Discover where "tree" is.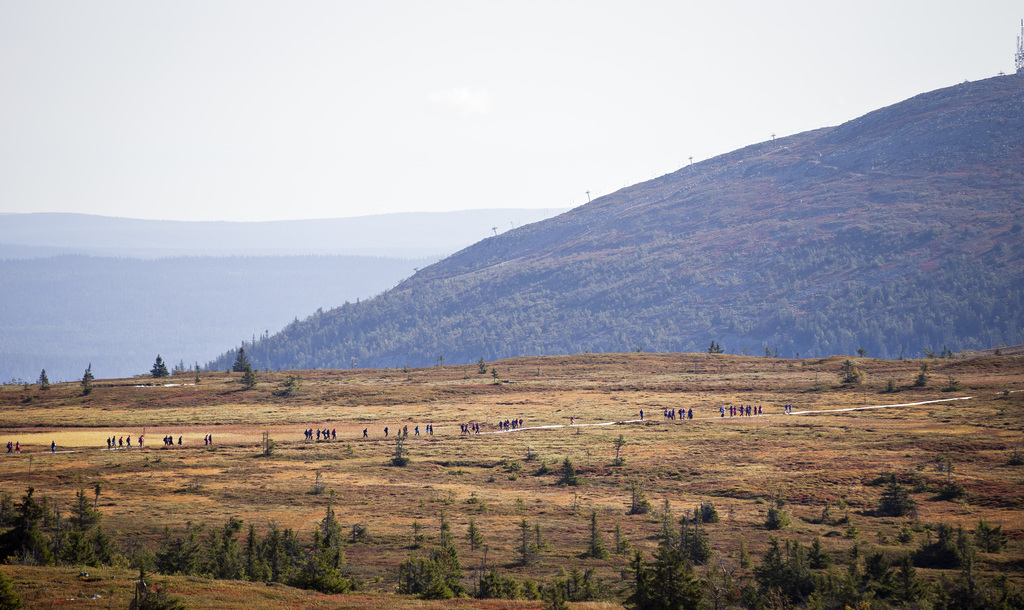
Discovered at <region>42, 491, 106, 559</region>.
